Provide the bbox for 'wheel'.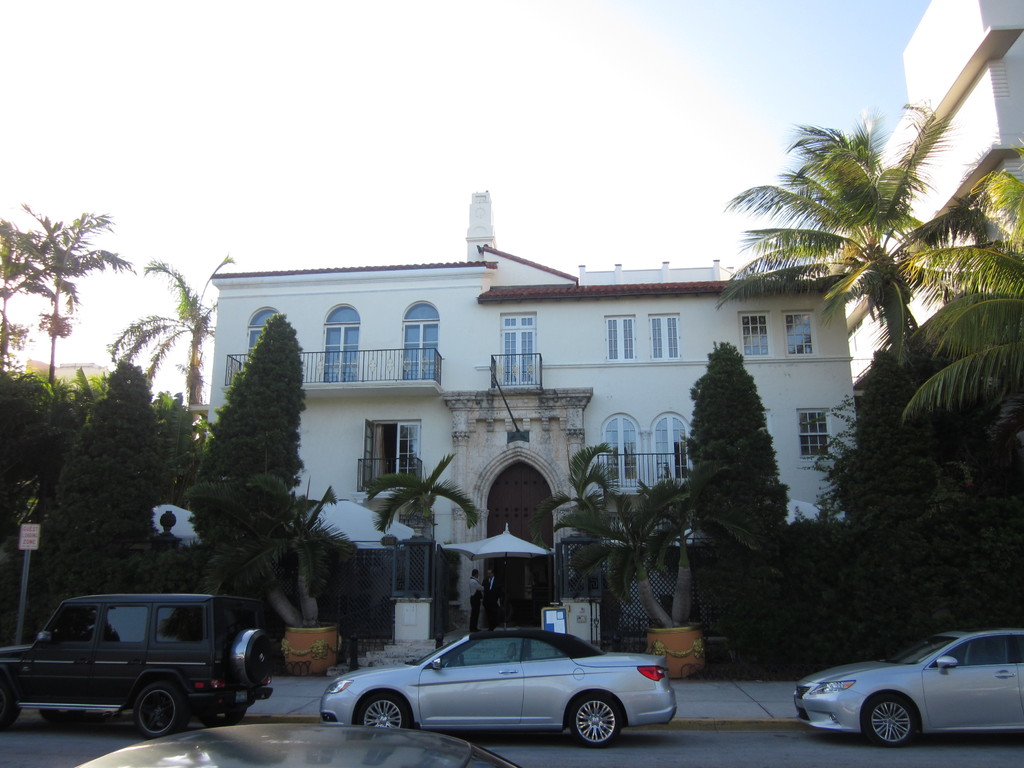
box=[197, 709, 242, 728].
